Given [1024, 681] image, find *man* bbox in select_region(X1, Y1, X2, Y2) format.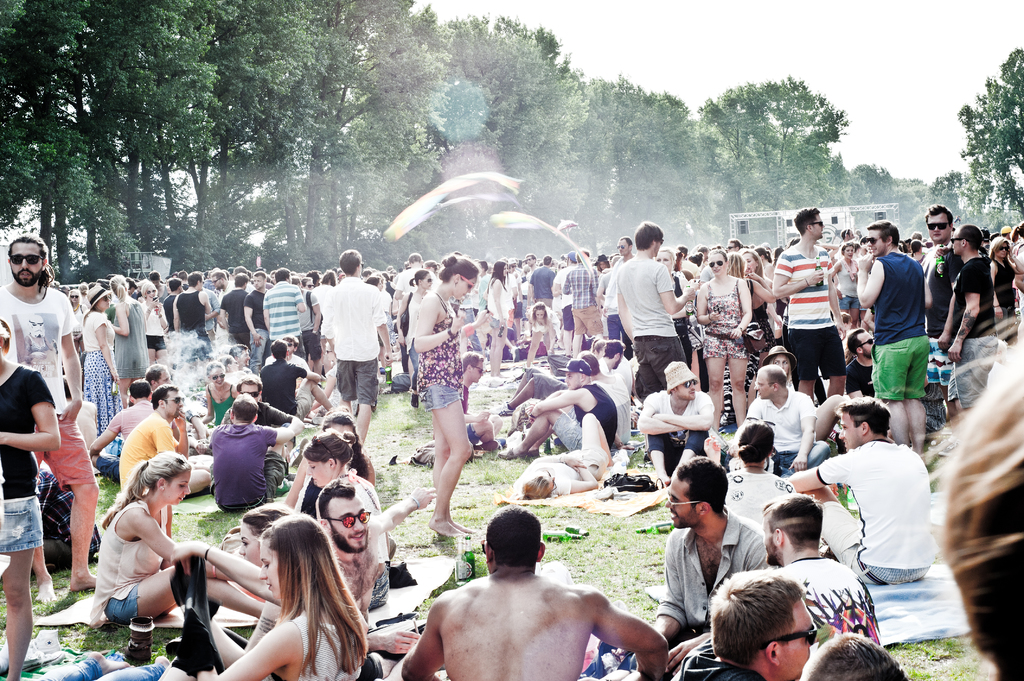
select_region(915, 202, 961, 419).
